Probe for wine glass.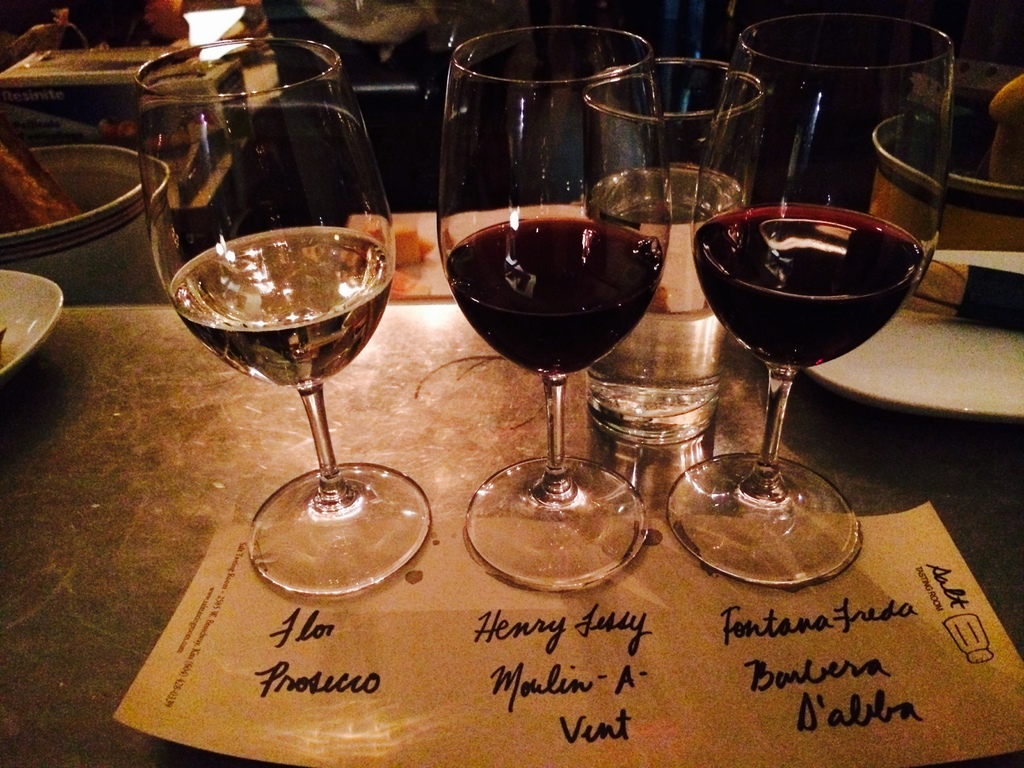
Probe result: x1=131 y1=37 x2=433 y2=593.
